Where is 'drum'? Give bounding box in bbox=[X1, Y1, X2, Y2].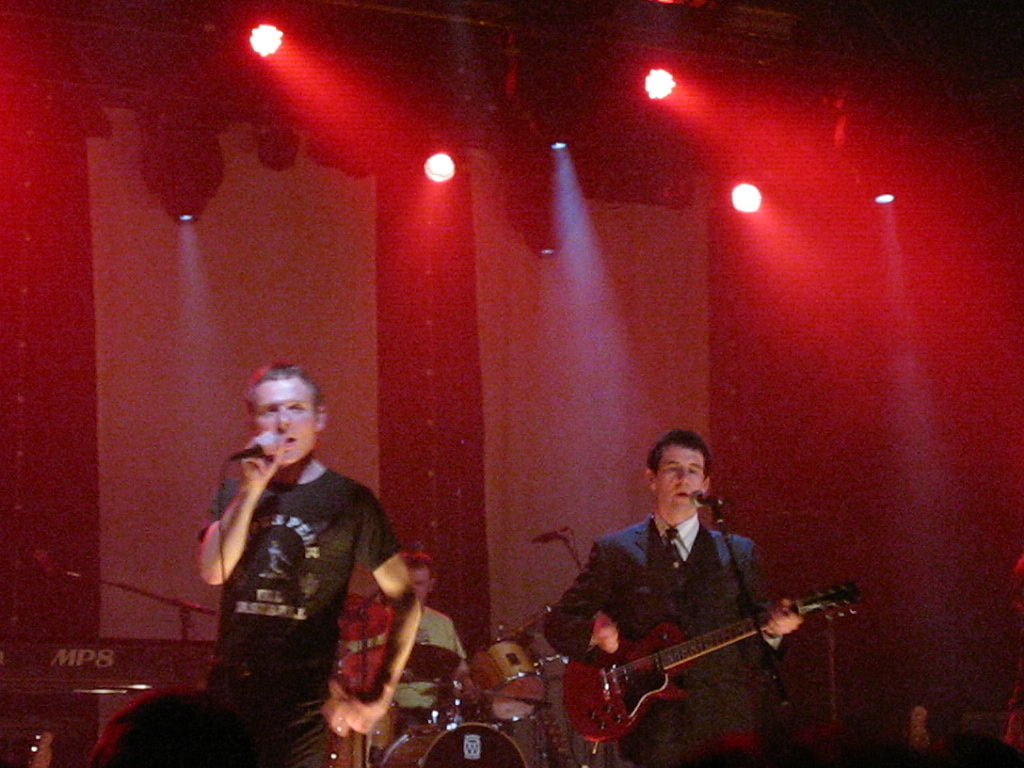
bbox=[390, 642, 452, 711].
